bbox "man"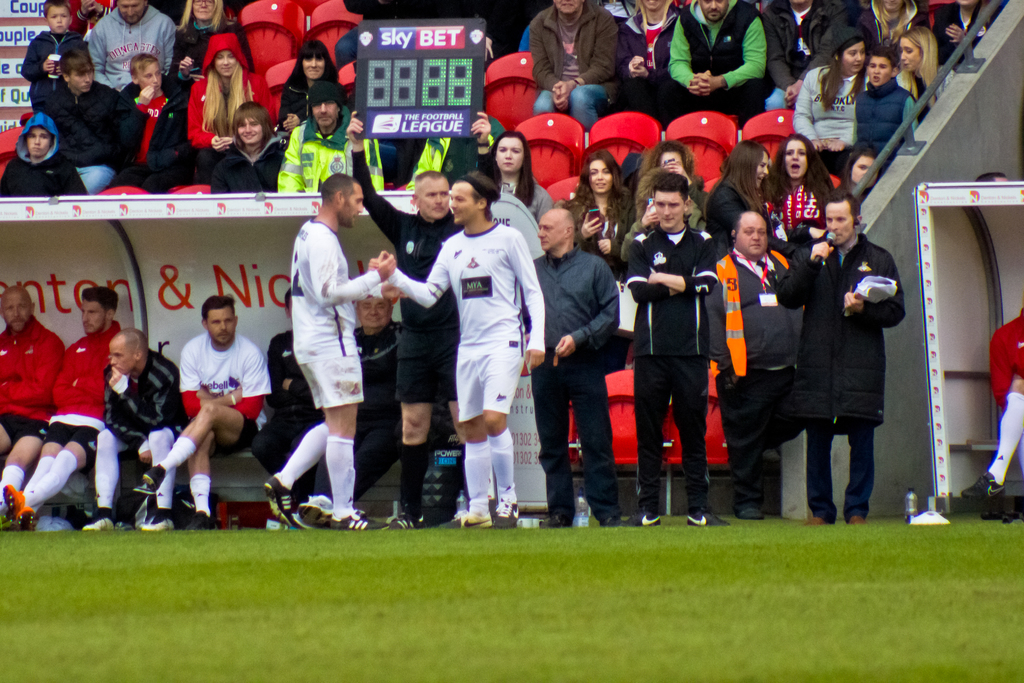
<bbox>299, 286, 400, 532</bbox>
